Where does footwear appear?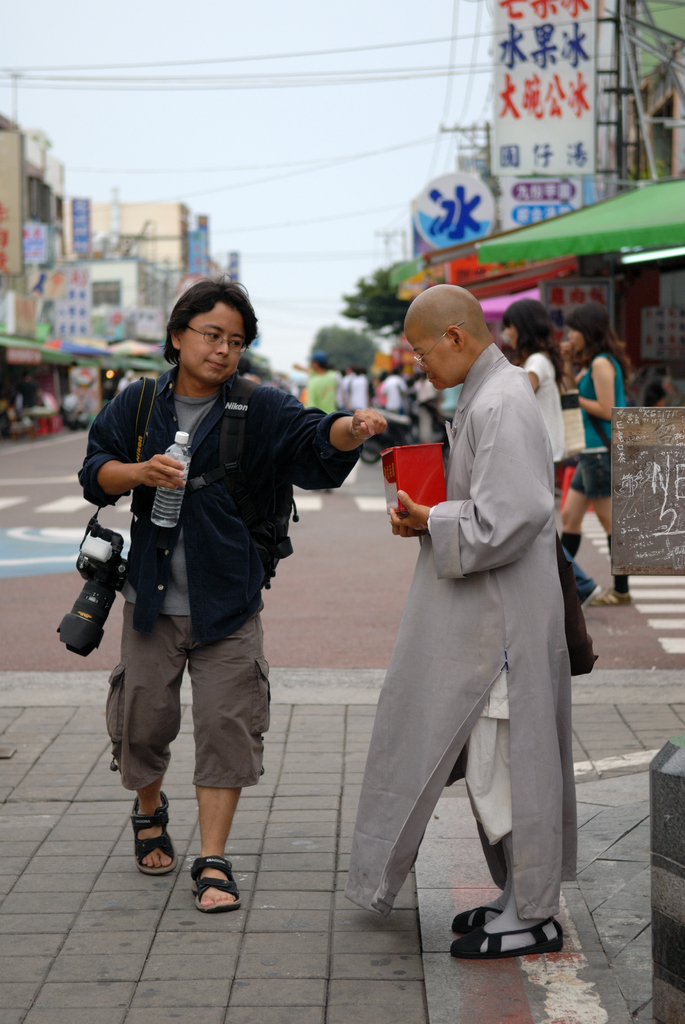
Appears at locate(587, 590, 631, 604).
